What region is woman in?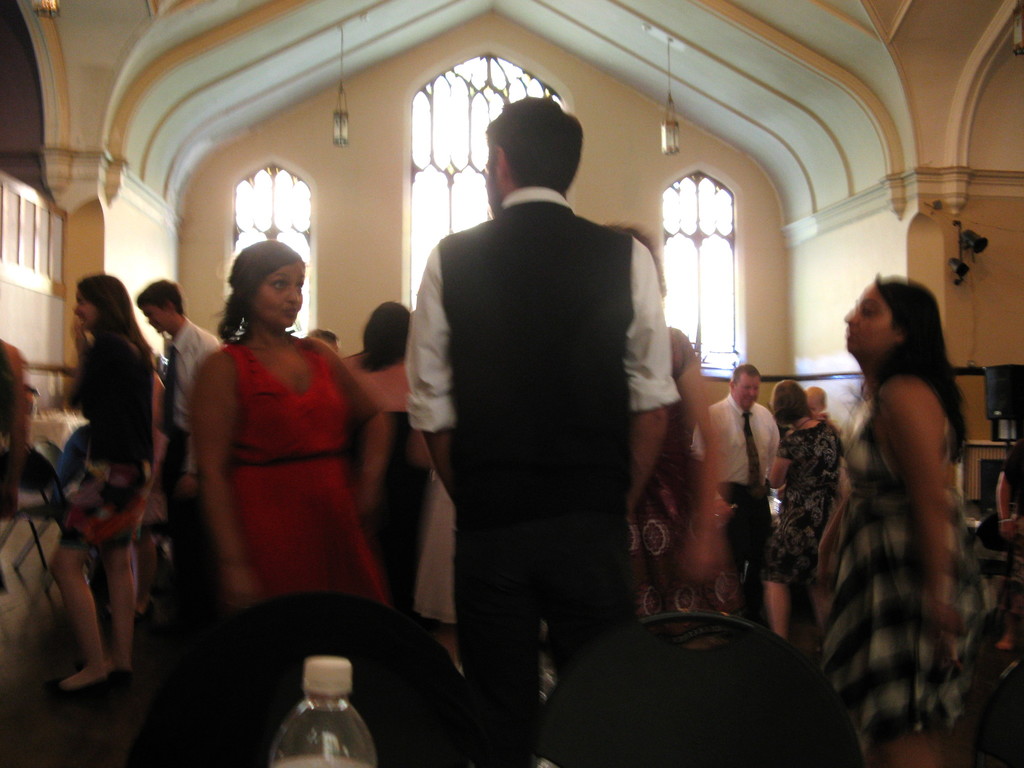
left=44, top=267, right=185, bottom=696.
